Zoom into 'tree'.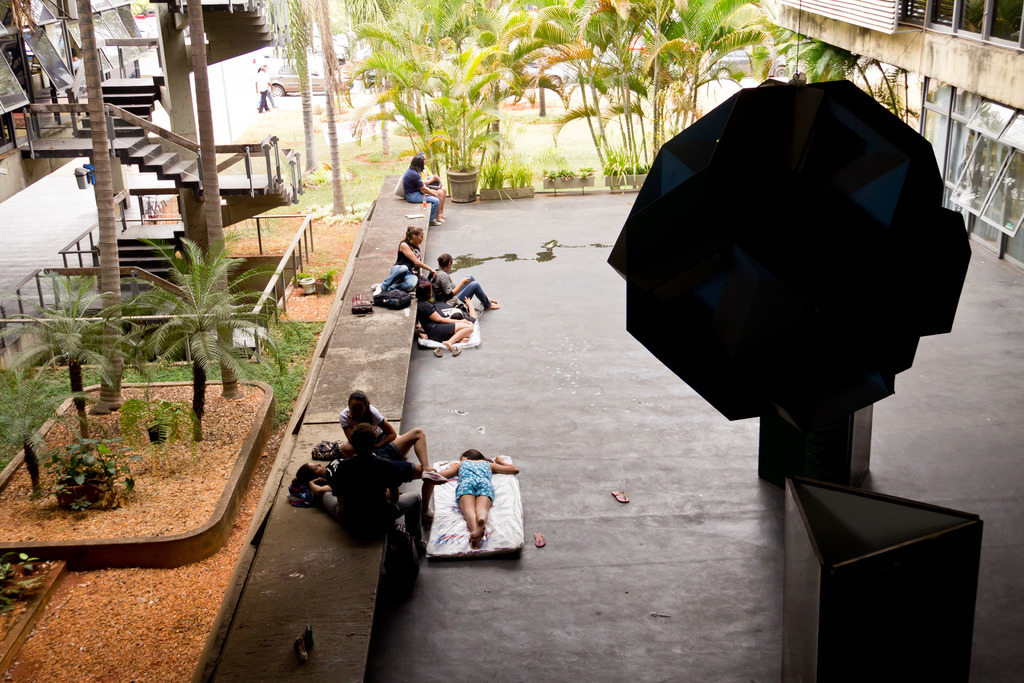
Zoom target: locate(260, 0, 316, 174).
